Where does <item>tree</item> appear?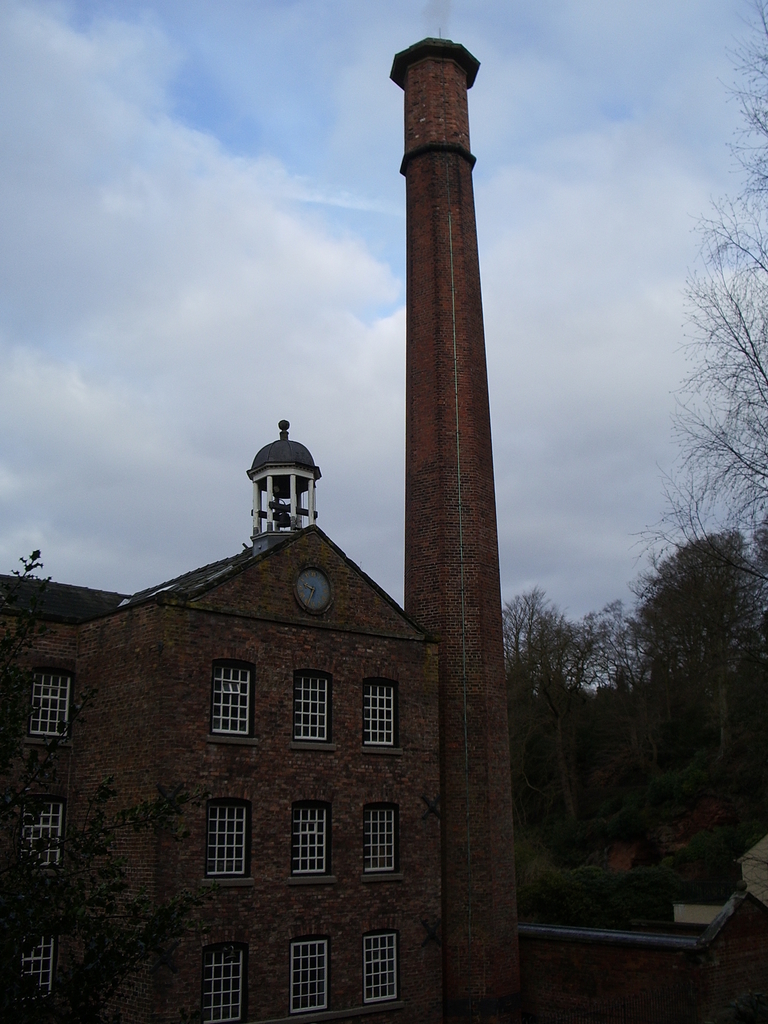
Appears at 506,584,630,860.
